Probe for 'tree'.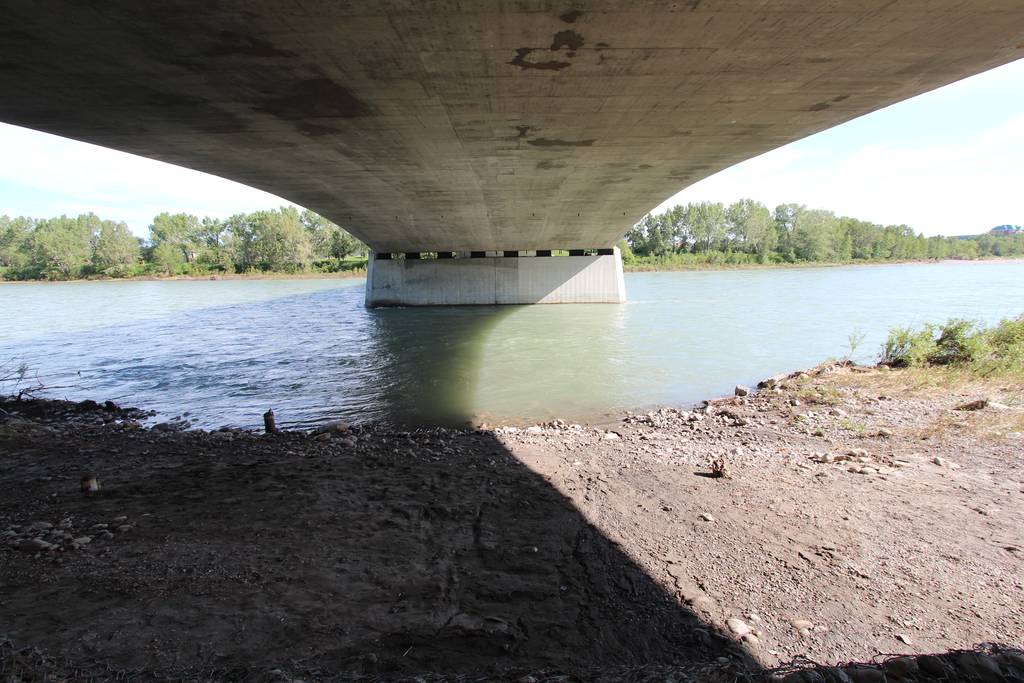
Probe result: box(264, 206, 316, 267).
